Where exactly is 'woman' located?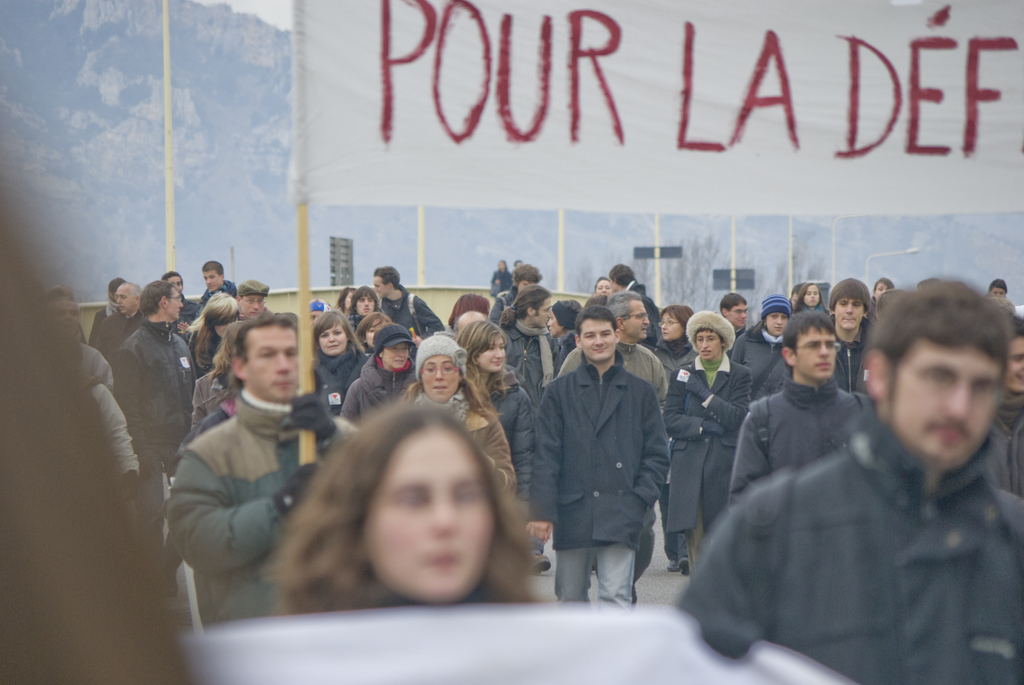
Its bounding box is <box>355,310,392,354</box>.
